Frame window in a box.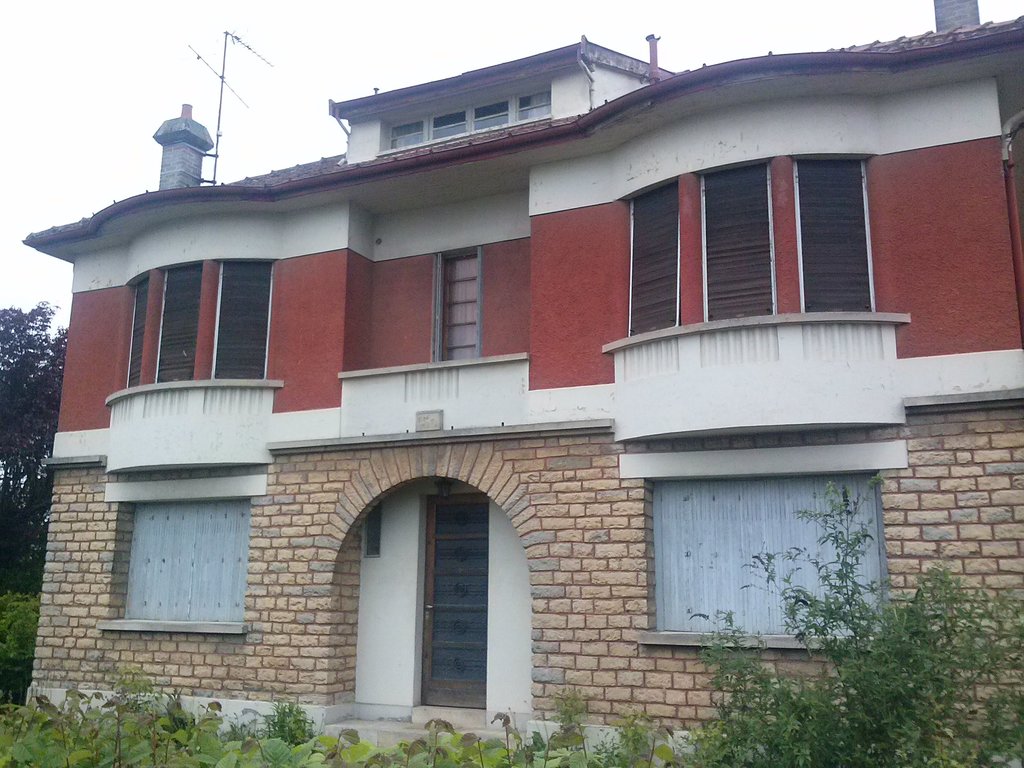
BBox(427, 106, 469, 143).
